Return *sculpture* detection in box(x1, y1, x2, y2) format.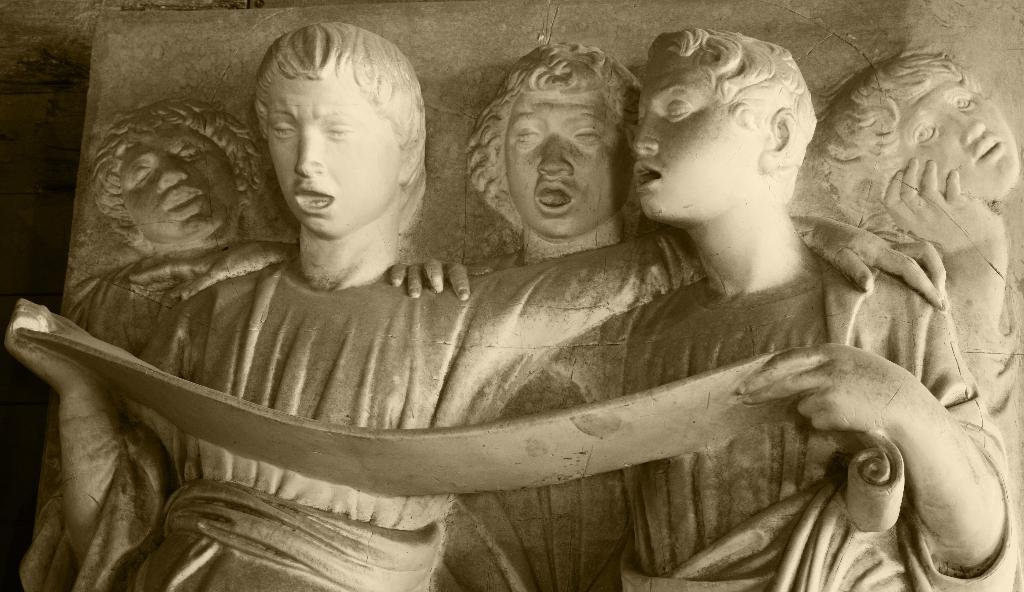
box(2, 3, 1023, 591).
